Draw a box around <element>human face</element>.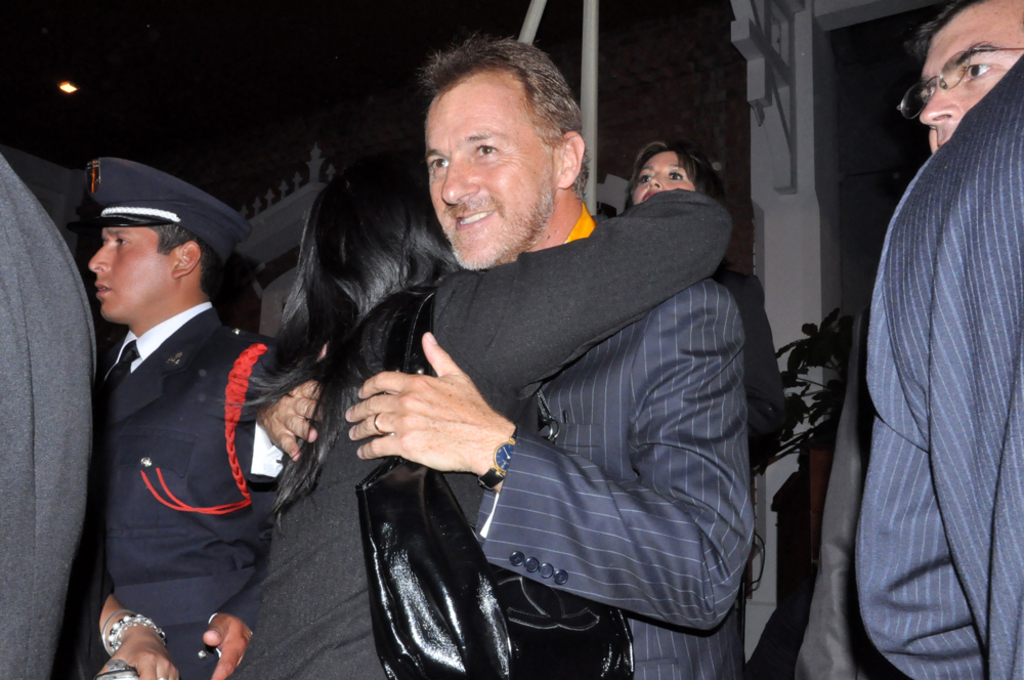
rect(630, 155, 687, 199).
